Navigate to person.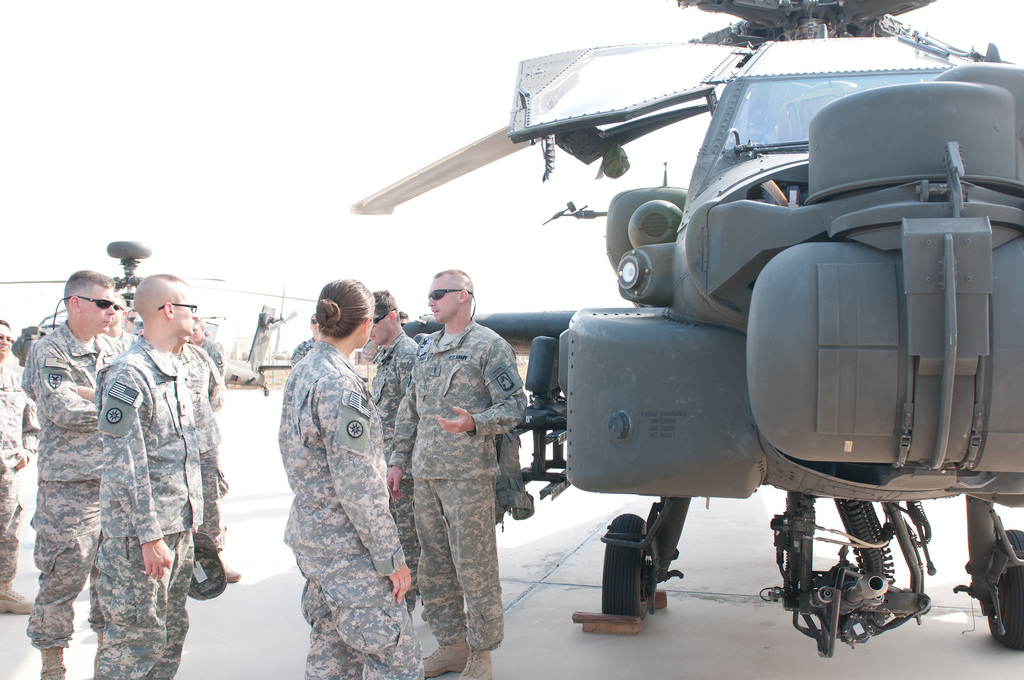
Navigation target: [x1=20, y1=273, x2=127, y2=679].
